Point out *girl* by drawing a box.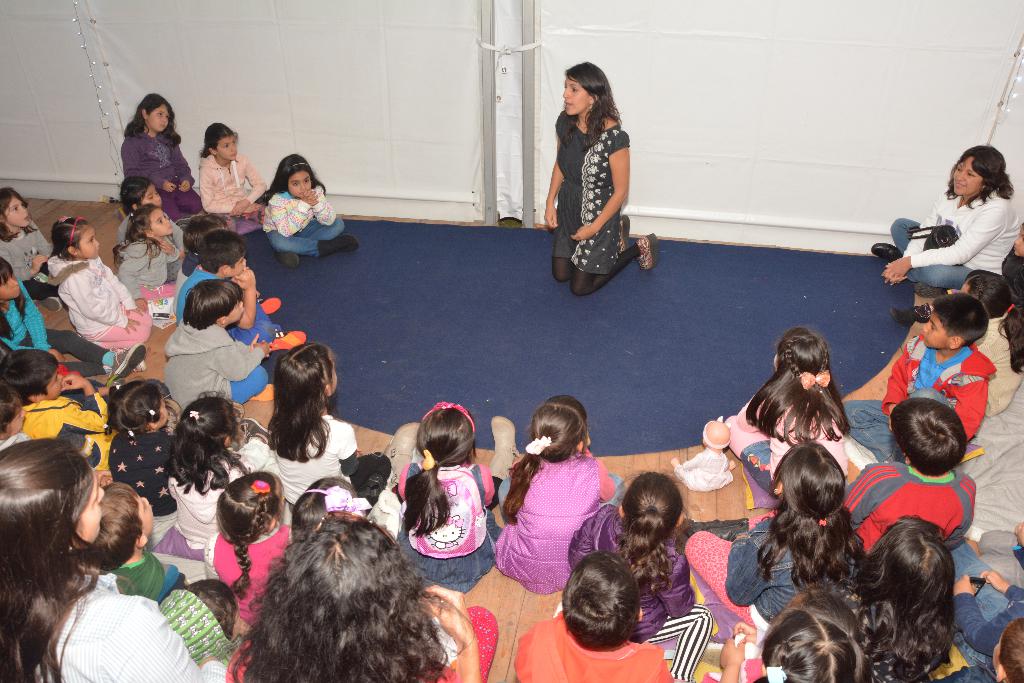
<bbox>682, 444, 861, 627</bbox>.
